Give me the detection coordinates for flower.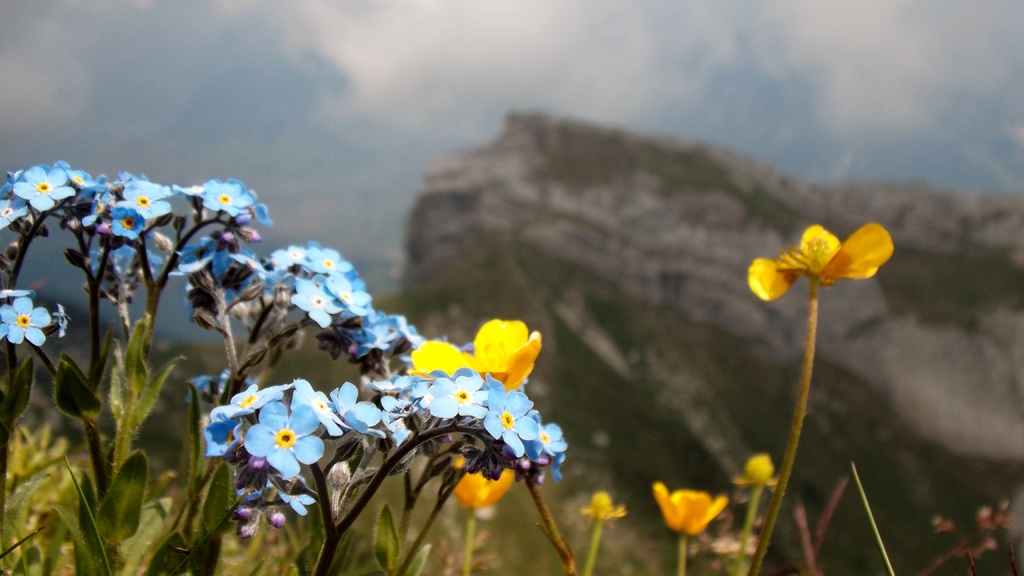
<bbox>645, 479, 724, 534</bbox>.
